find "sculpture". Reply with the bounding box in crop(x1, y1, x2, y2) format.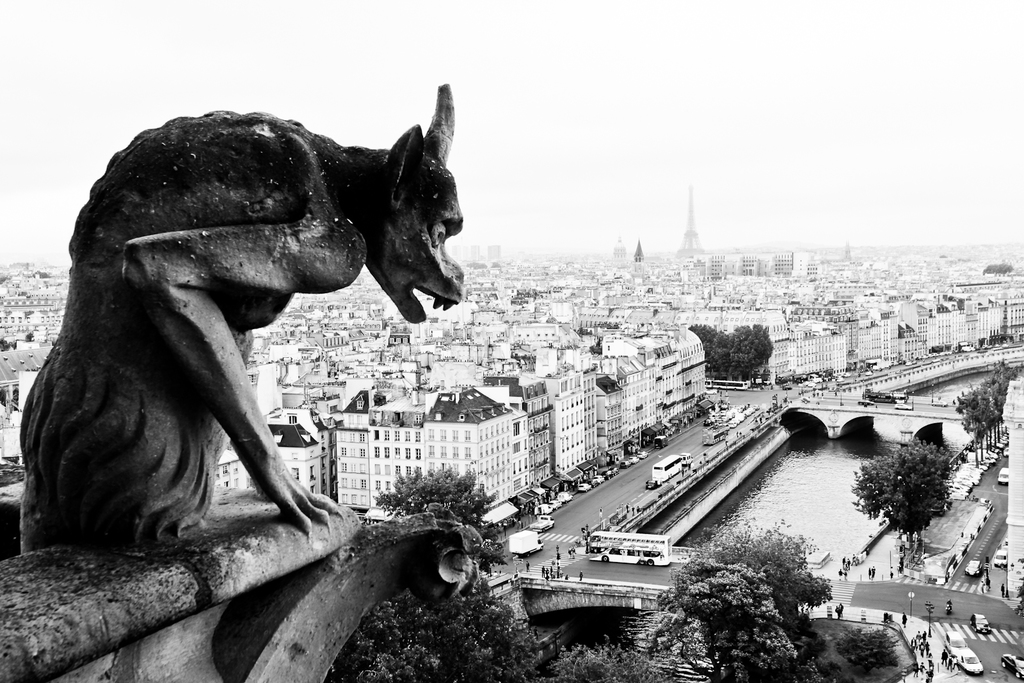
crop(18, 84, 484, 606).
